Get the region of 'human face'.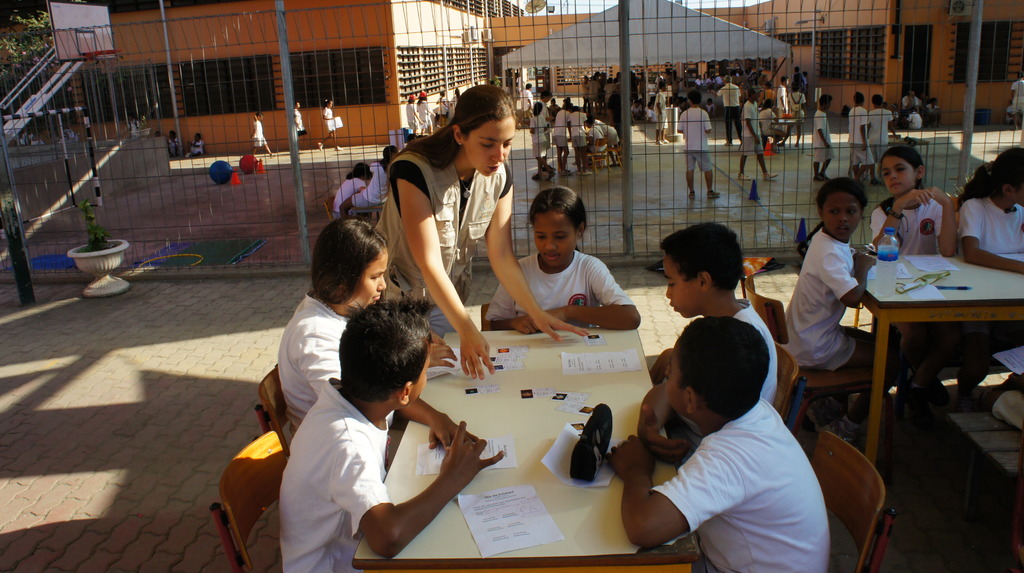
[left=819, top=186, right=864, bottom=241].
